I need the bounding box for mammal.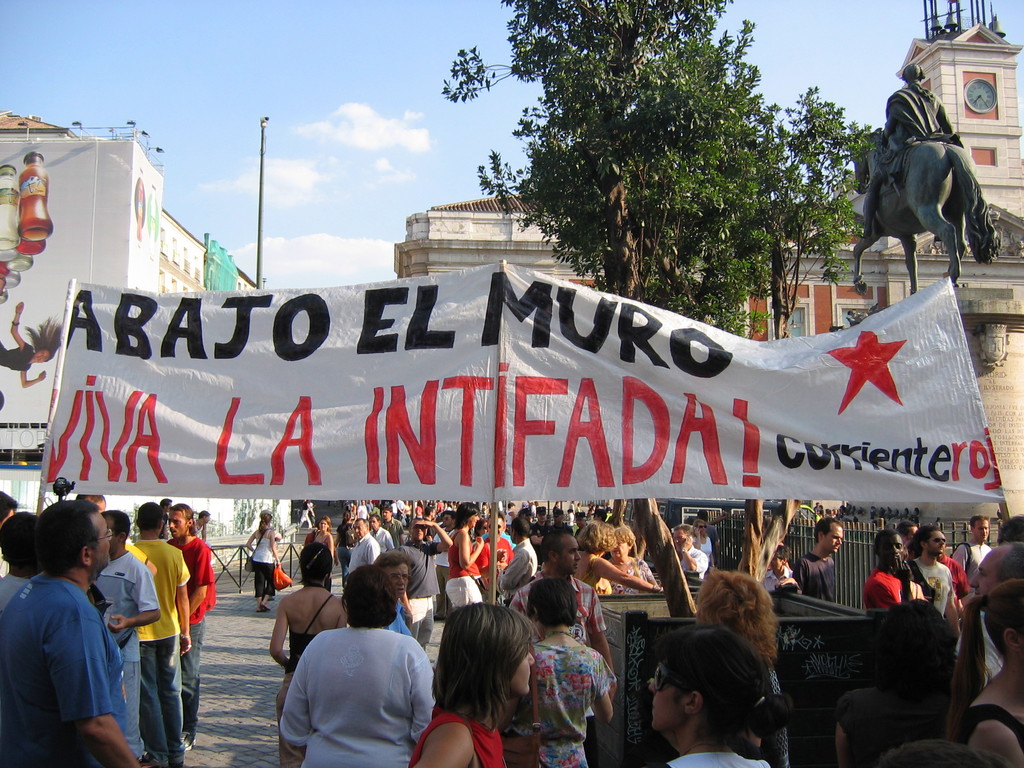
Here it is: box(863, 62, 968, 238).
